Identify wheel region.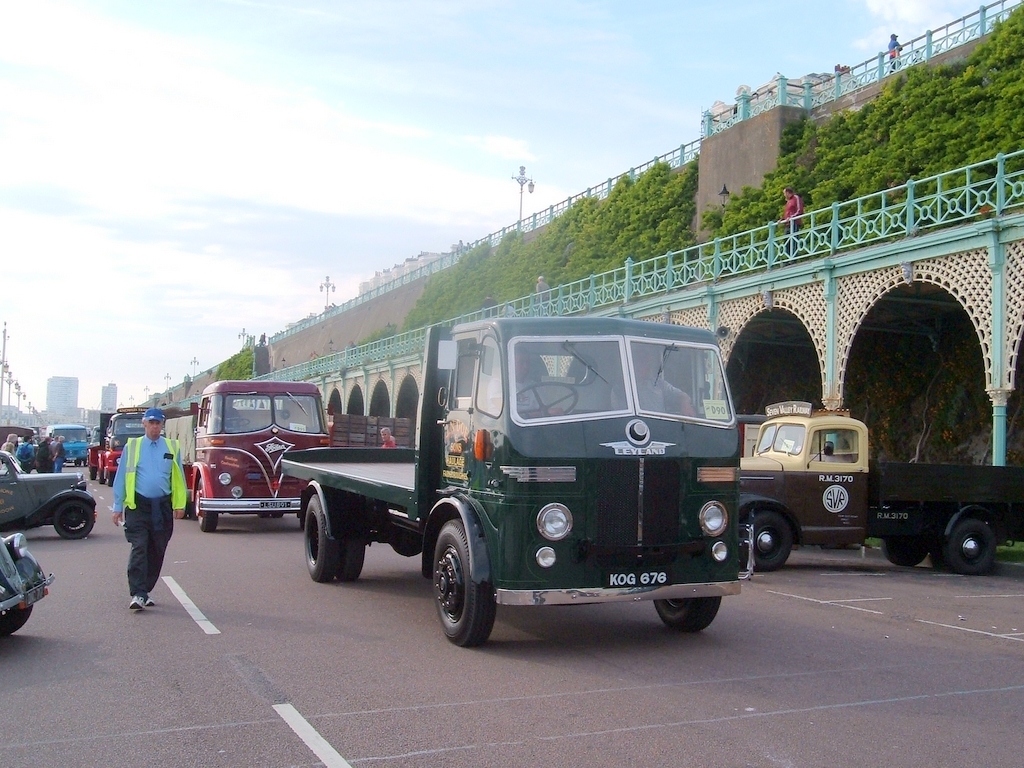
Region: region(0, 598, 36, 633).
